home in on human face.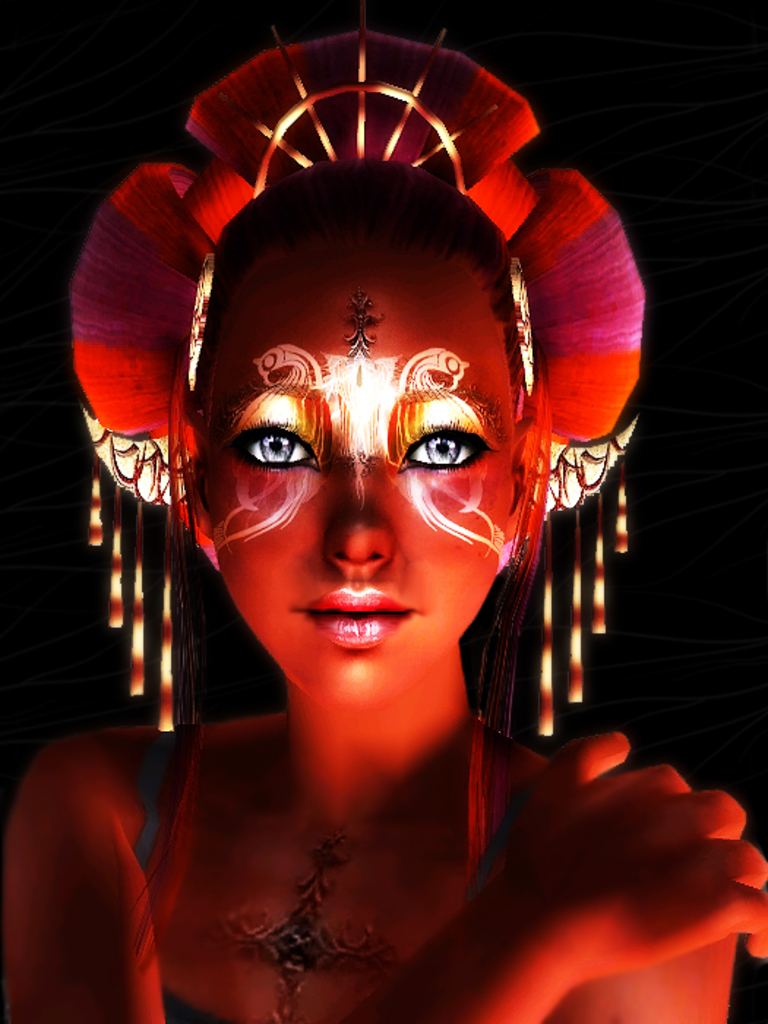
Homed in at locate(193, 233, 524, 707).
